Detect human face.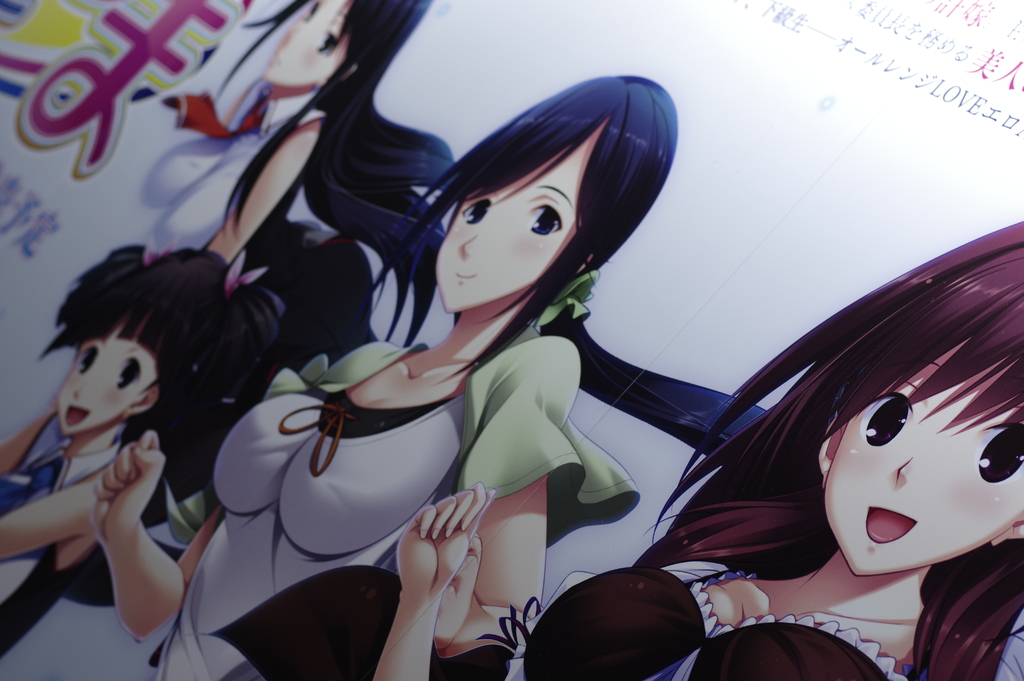
Detected at {"left": 260, "top": 0, "right": 348, "bottom": 86}.
